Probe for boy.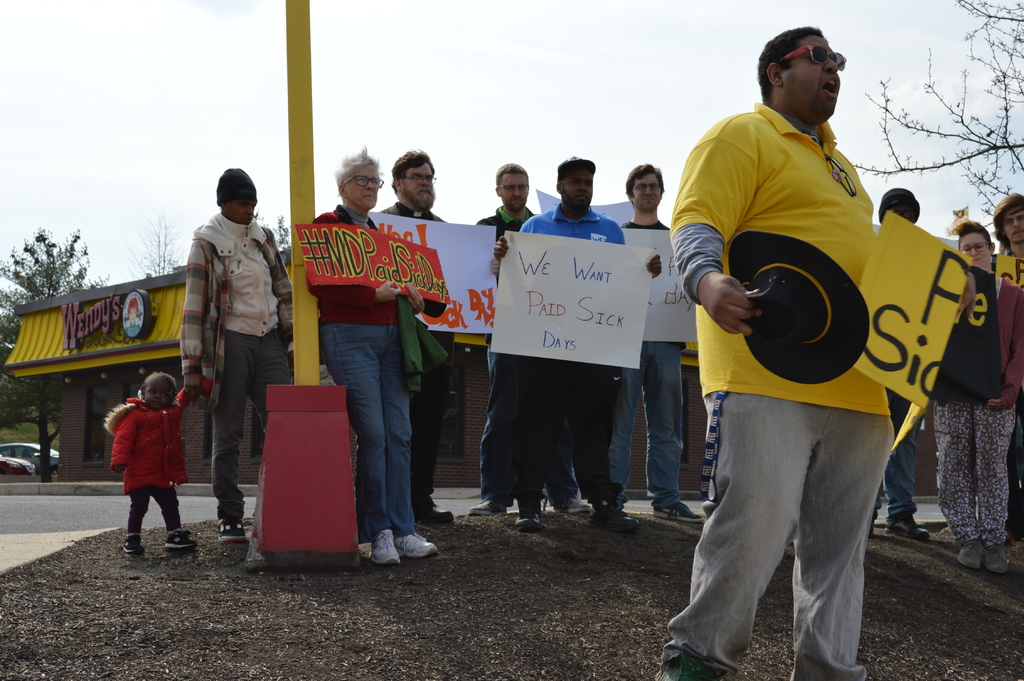
Probe result: crop(650, 21, 976, 680).
